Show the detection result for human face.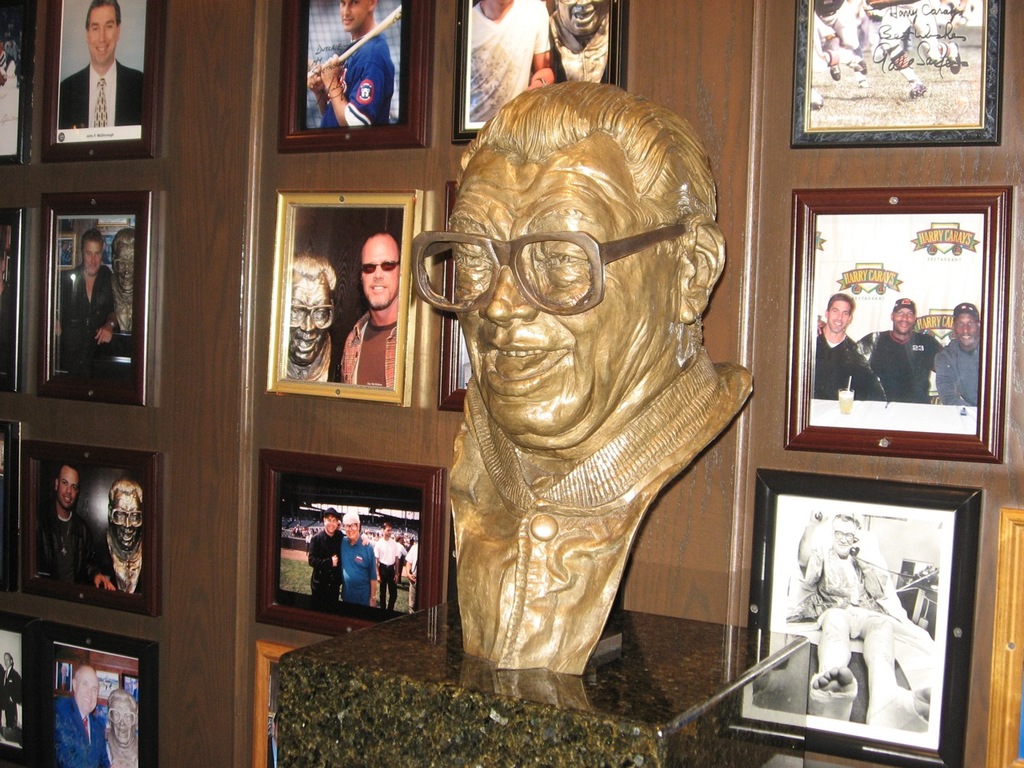
rect(553, 0, 611, 30).
